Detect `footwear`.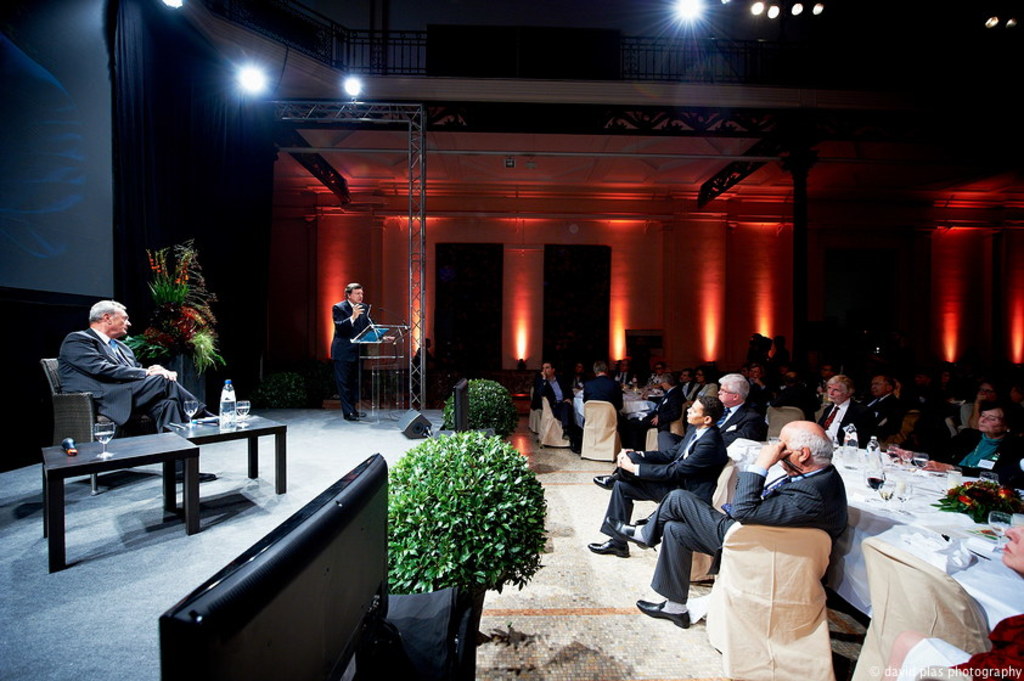
Detected at Rect(561, 426, 575, 445).
